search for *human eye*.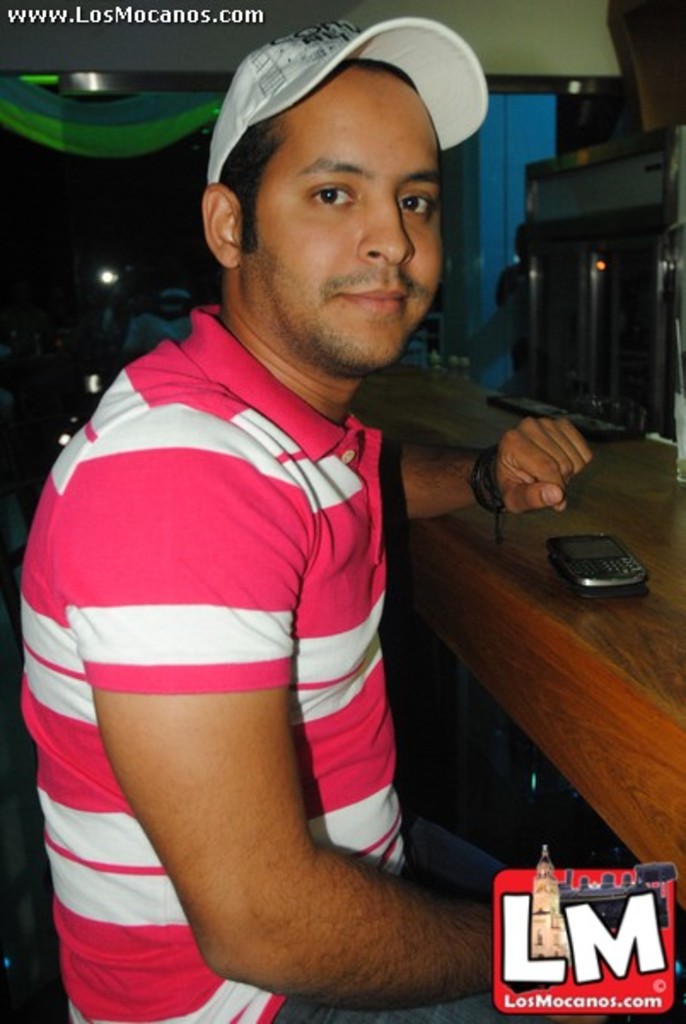
Found at bbox=[398, 189, 432, 220].
